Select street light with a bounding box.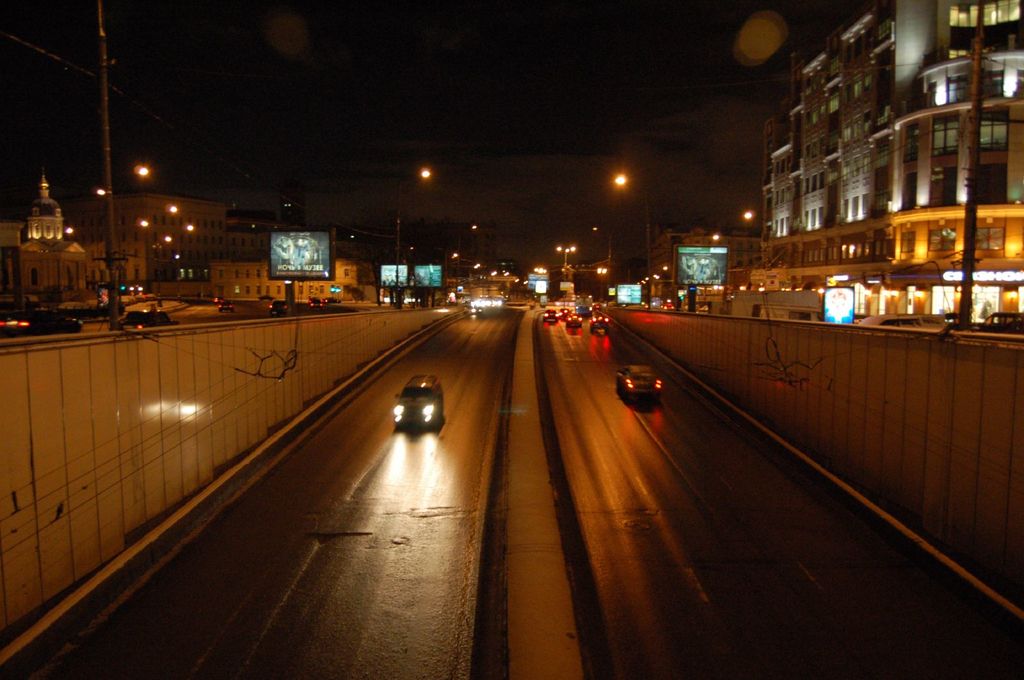
detection(395, 166, 431, 308).
